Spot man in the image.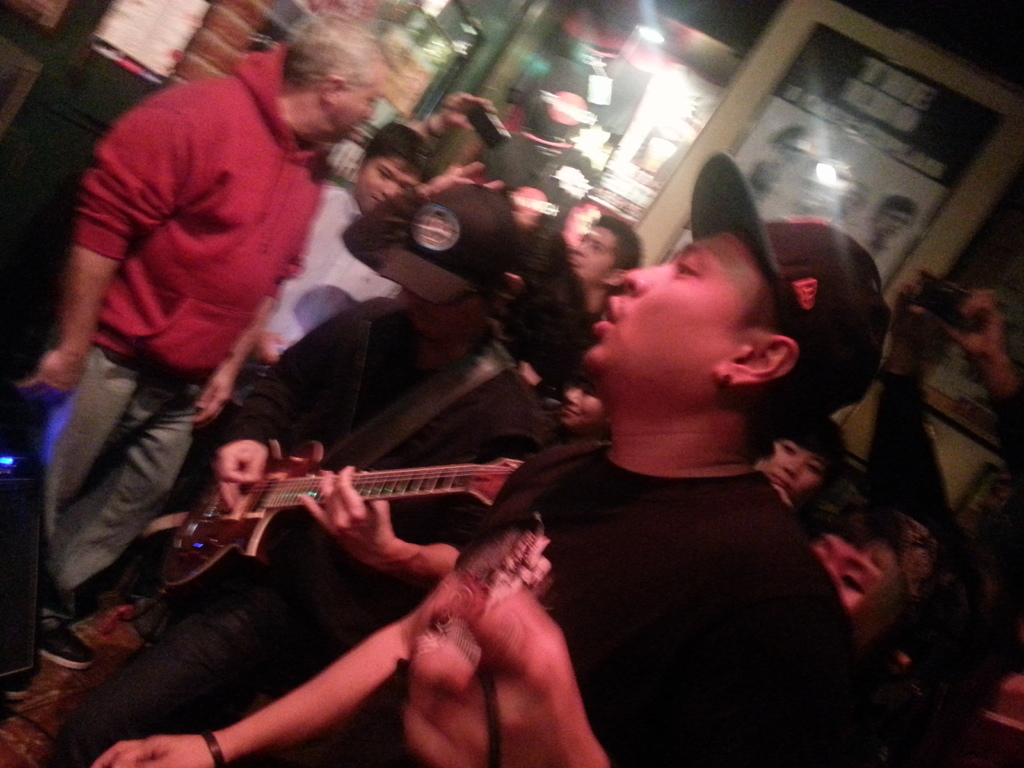
man found at region(566, 214, 639, 353).
